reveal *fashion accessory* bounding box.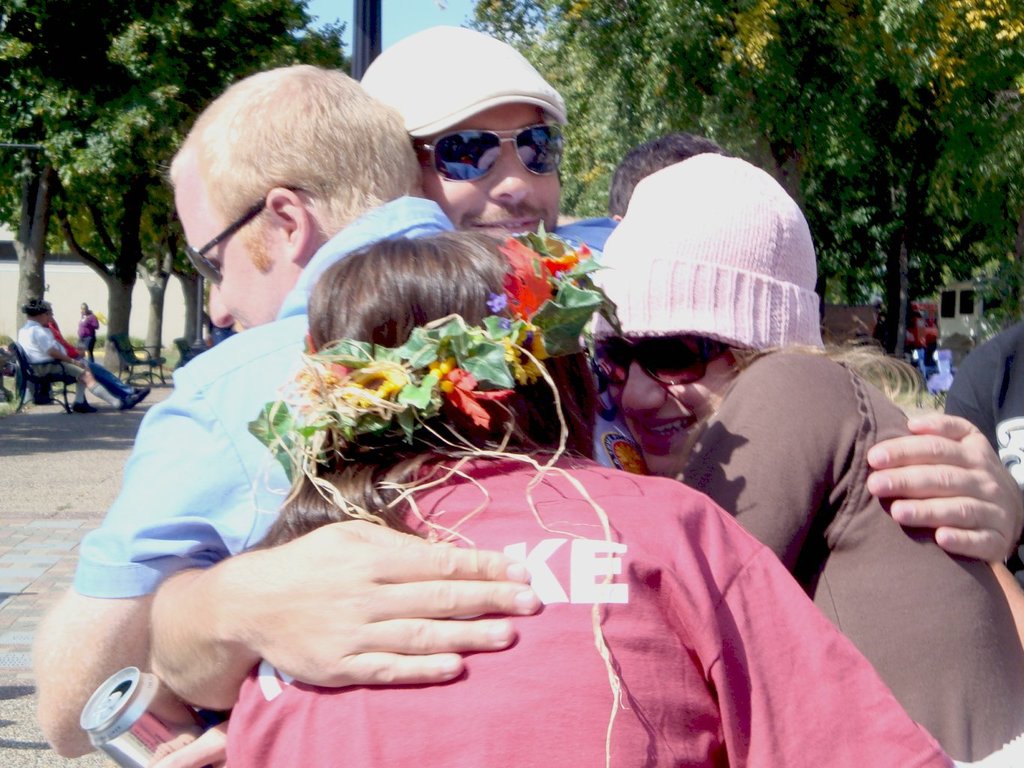
Revealed: 123:403:135:410.
